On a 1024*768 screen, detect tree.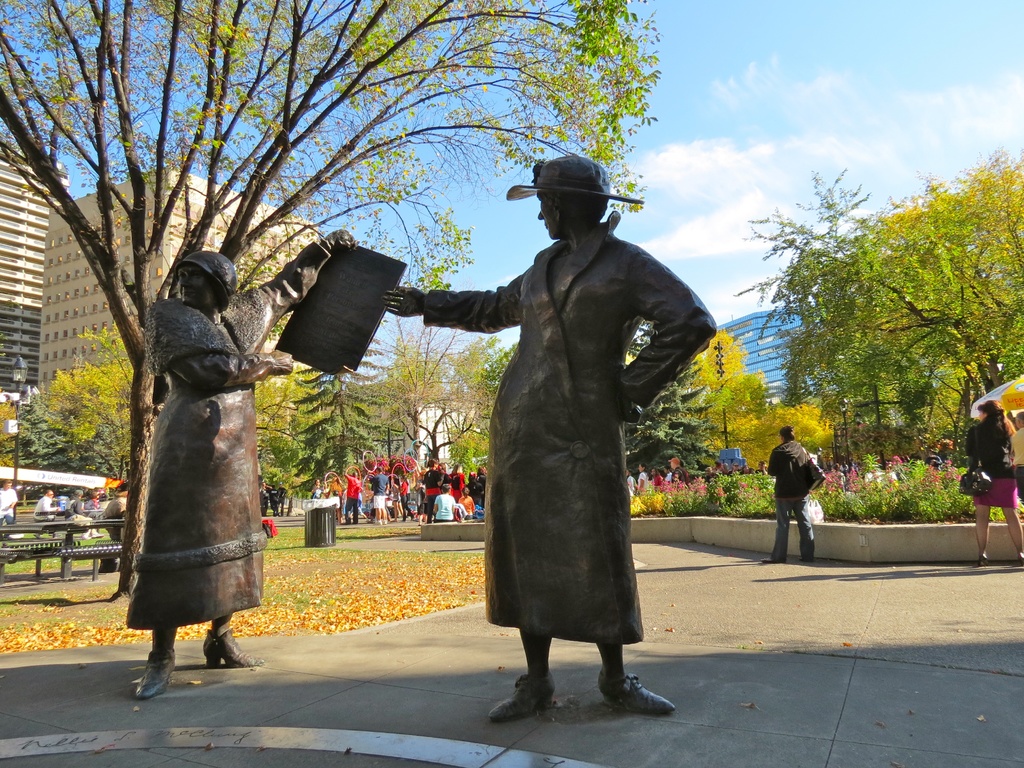
<bbox>620, 320, 723, 475</bbox>.
